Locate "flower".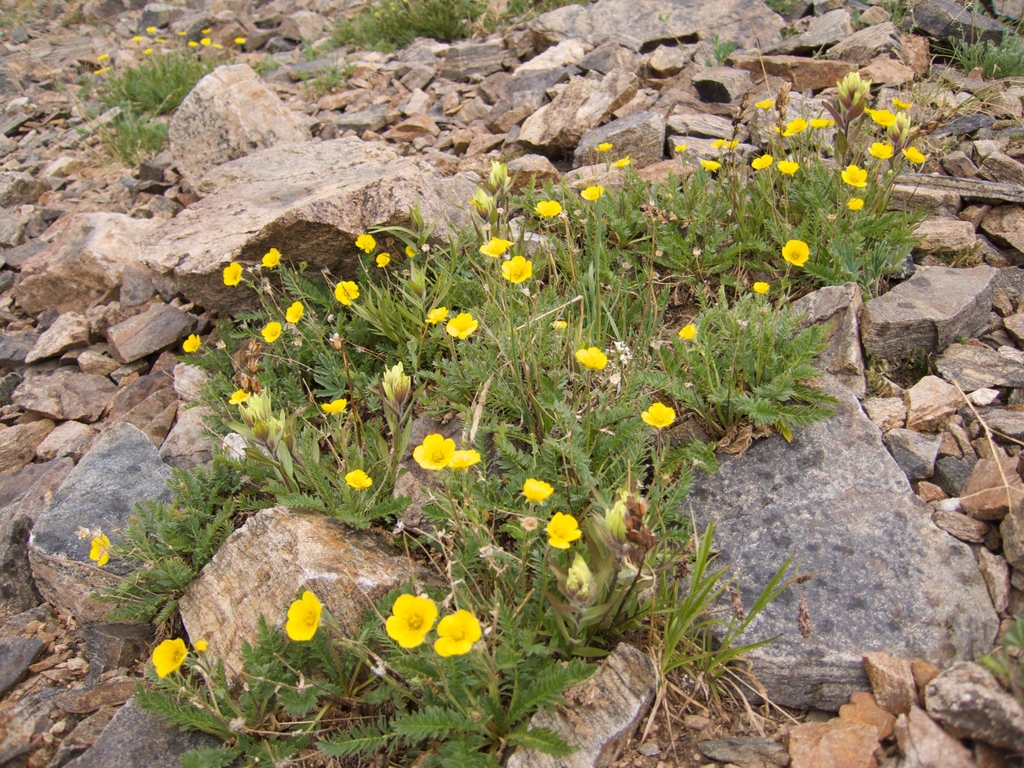
Bounding box: <box>321,397,349,419</box>.
